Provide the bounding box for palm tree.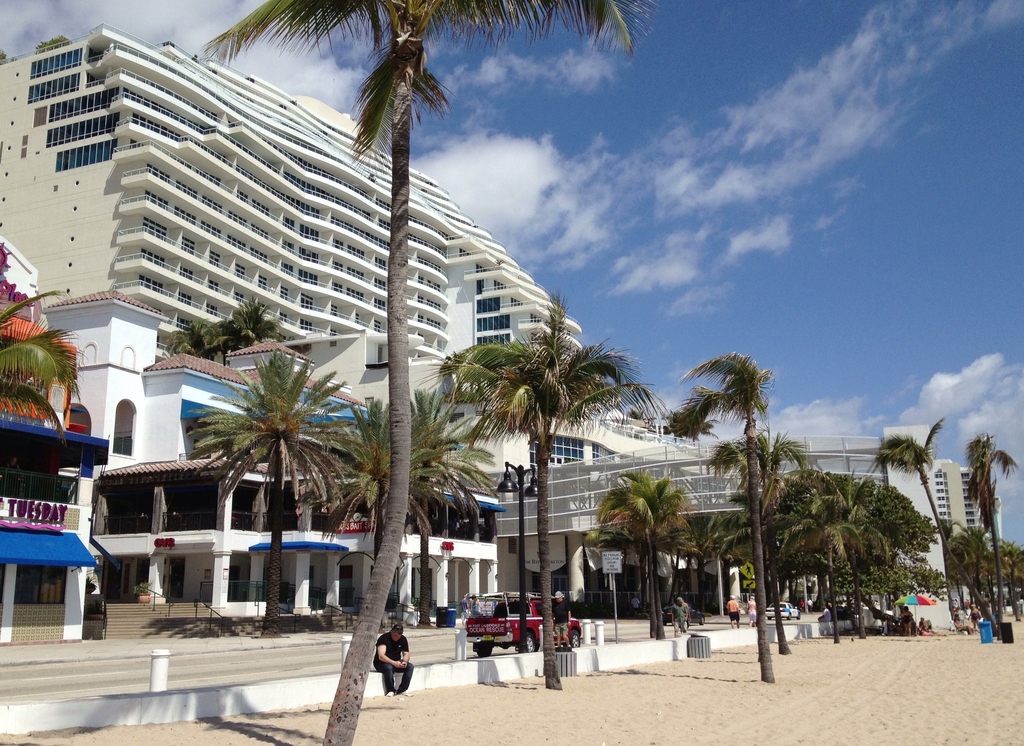
<region>971, 430, 1018, 621</region>.
